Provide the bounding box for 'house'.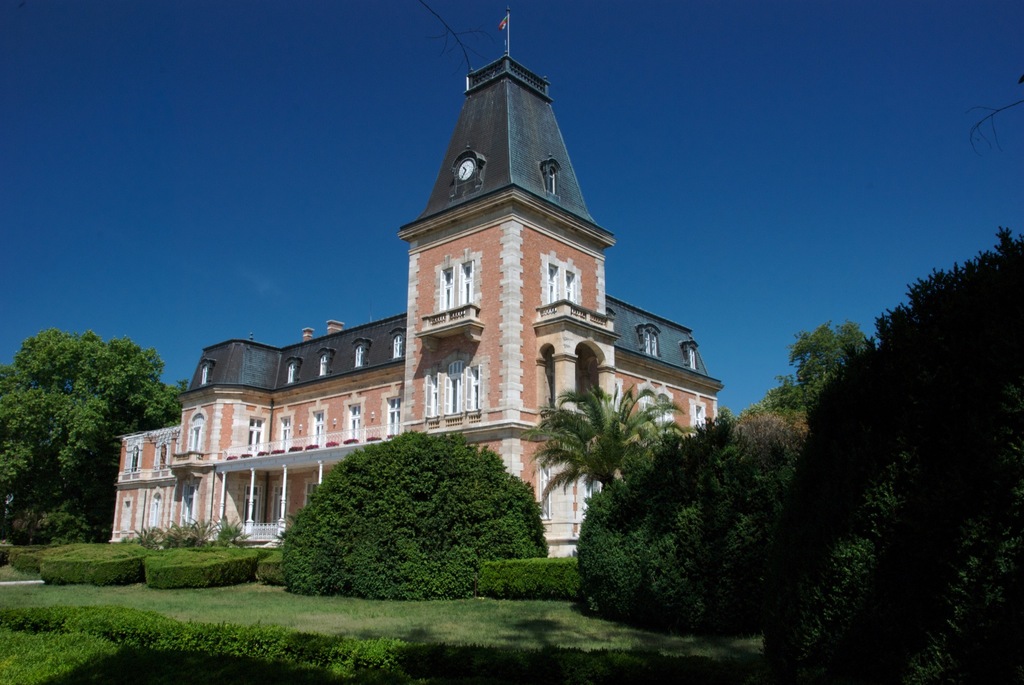
left=147, top=40, right=754, bottom=579.
